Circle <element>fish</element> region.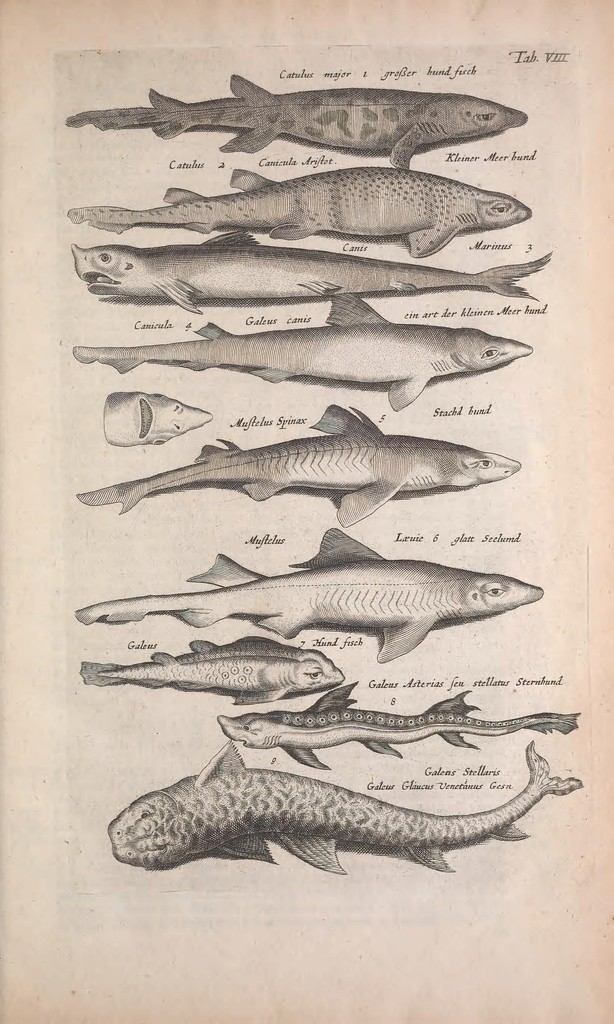
Region: [68, 161, 533, 259].
